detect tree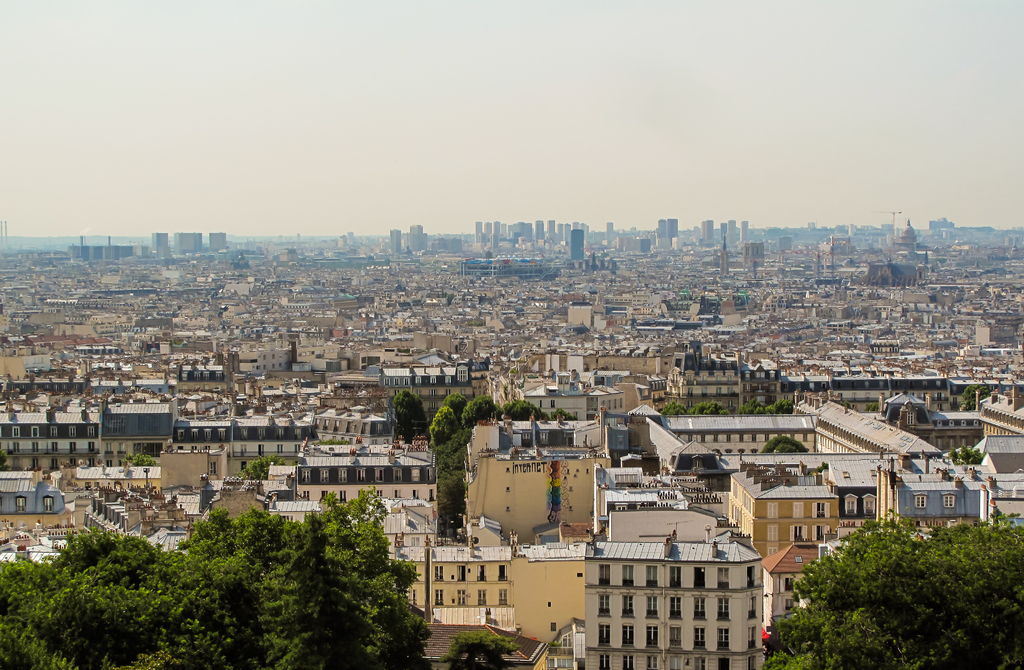
detection(439, 622, 523, 669)
